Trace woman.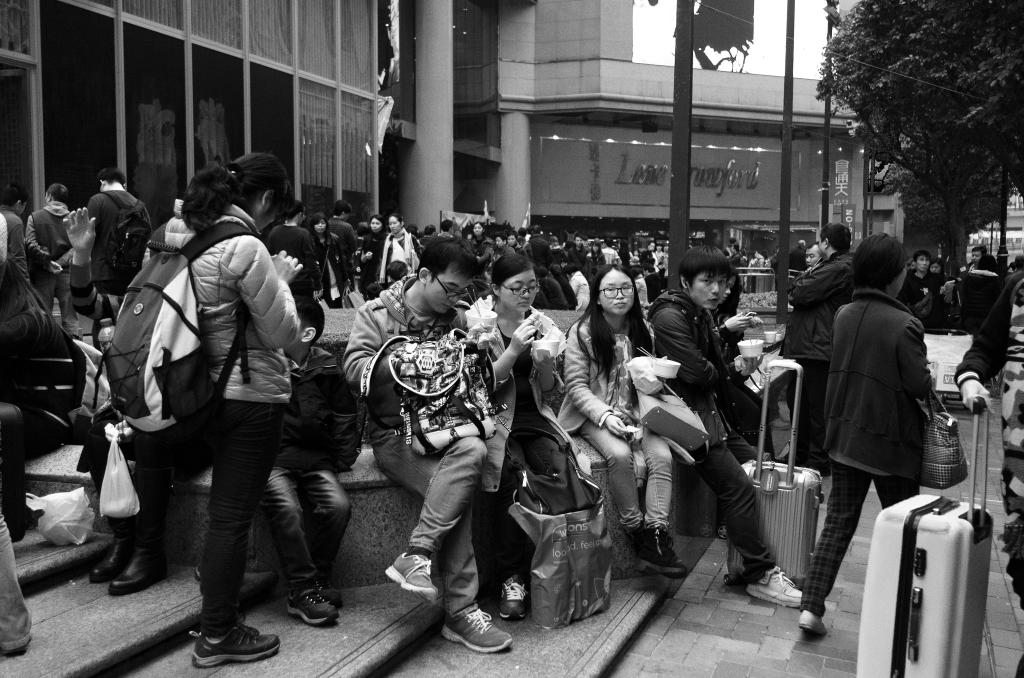
Traced to [714, 270, 790, 467].
